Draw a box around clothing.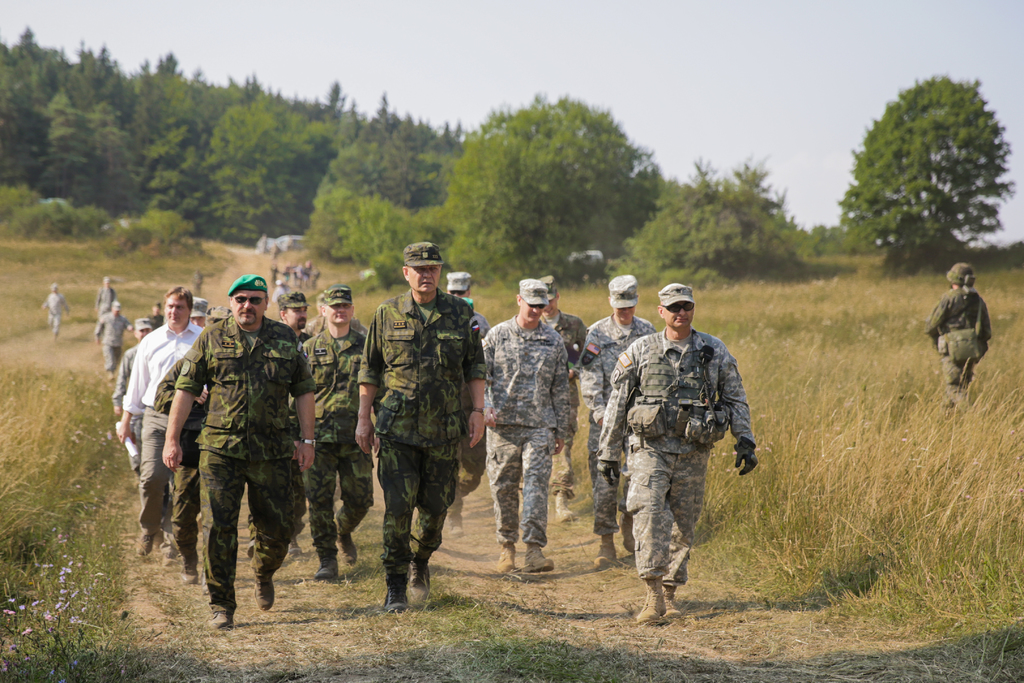
x1=481, y1=313, x2=570, y2=549.
